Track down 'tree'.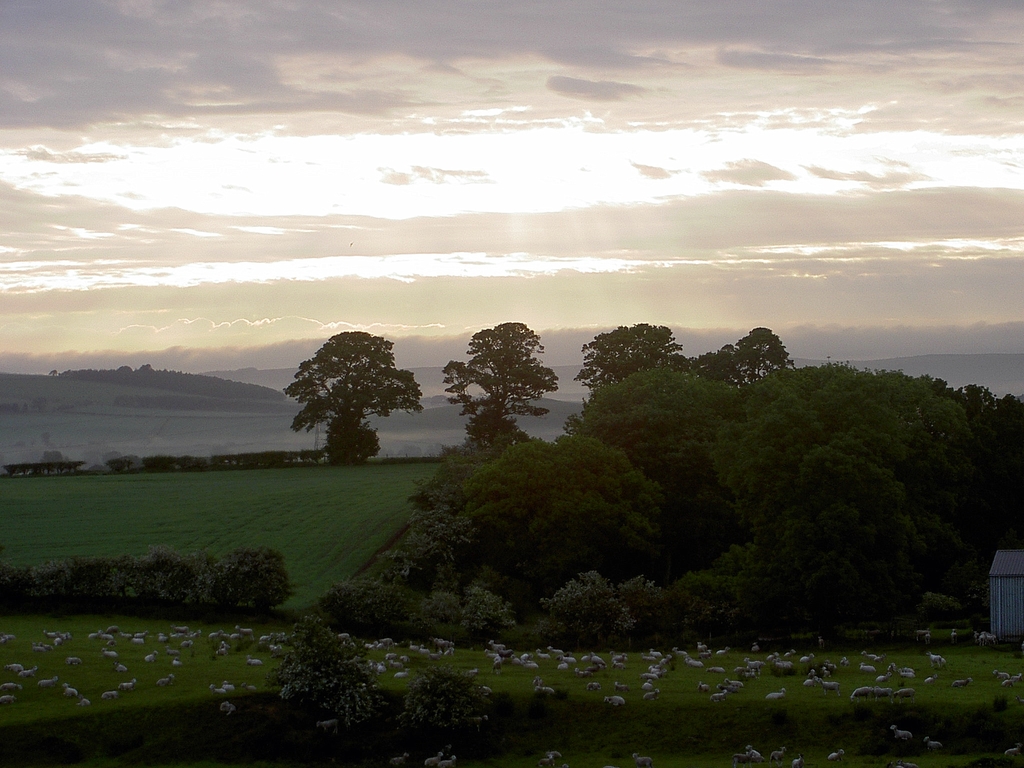
Tracked to x1=44, y1=451, x2=63, y2=461.
